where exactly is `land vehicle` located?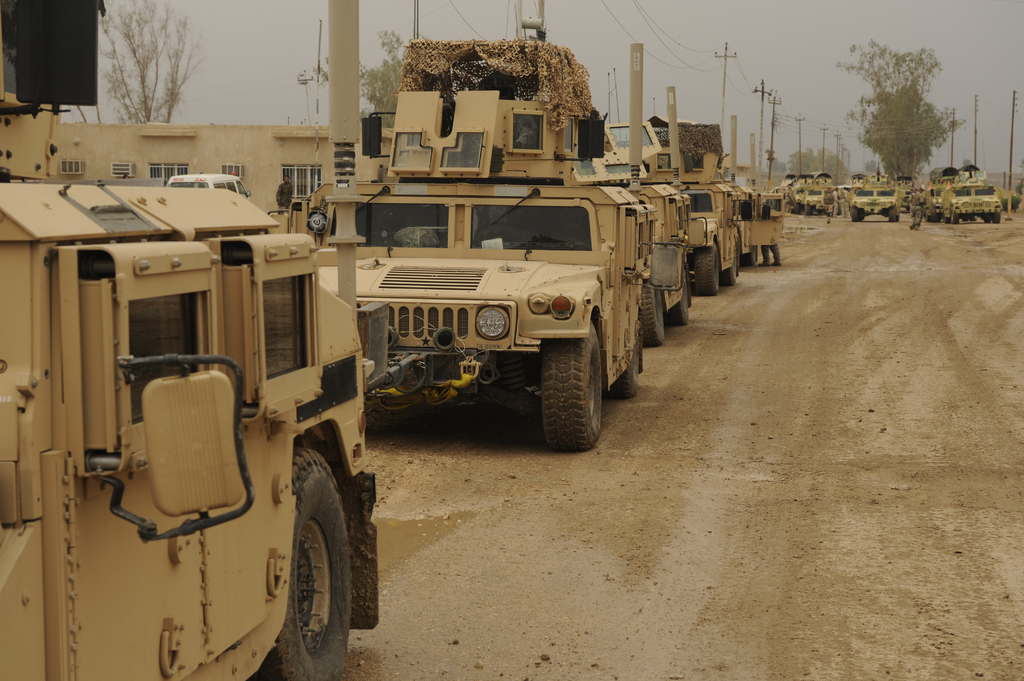
Its bounding box is 314 32 788 453.
